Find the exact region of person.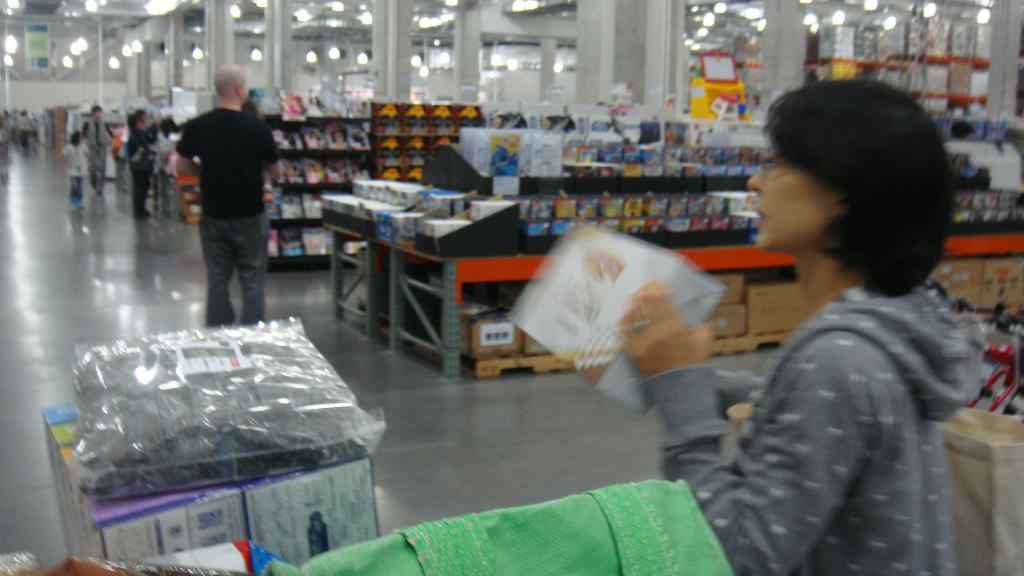
Exact region: (81,109,117,195).
